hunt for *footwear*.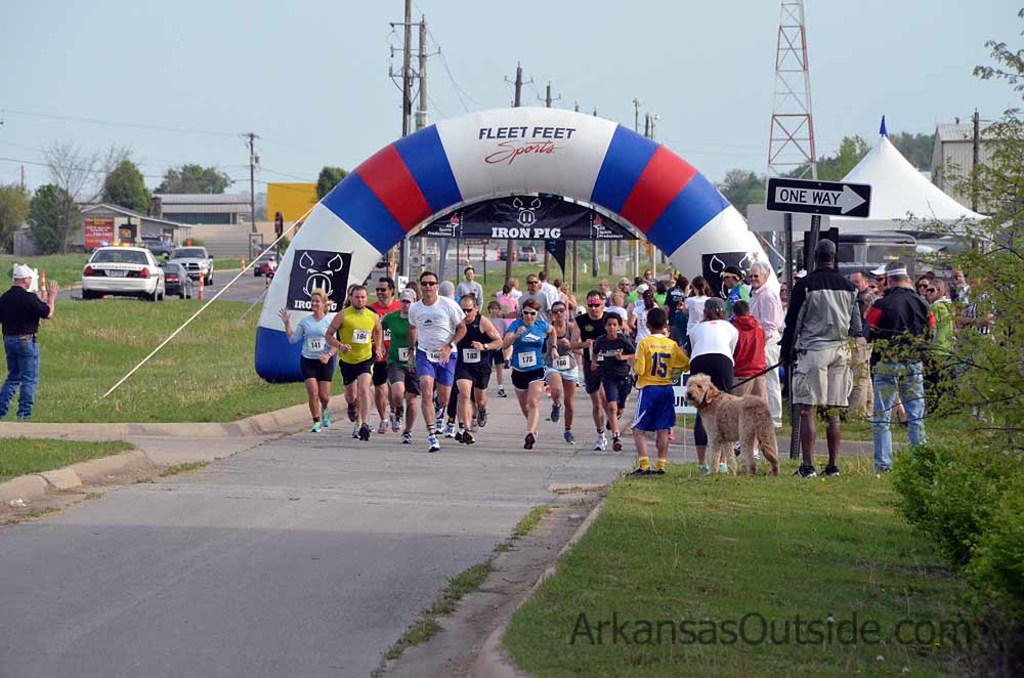
Hunted down at 522, 430, 537, 451.
